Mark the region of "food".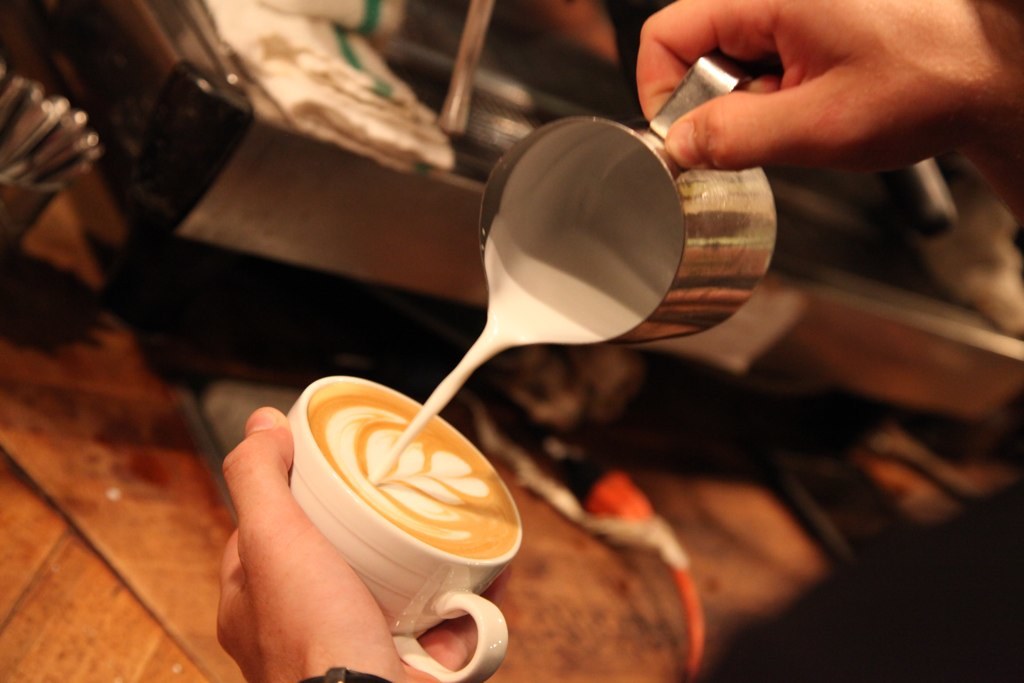
Region: {"left": 309, "top": 393, "right": 521, "bottom": 556}.
